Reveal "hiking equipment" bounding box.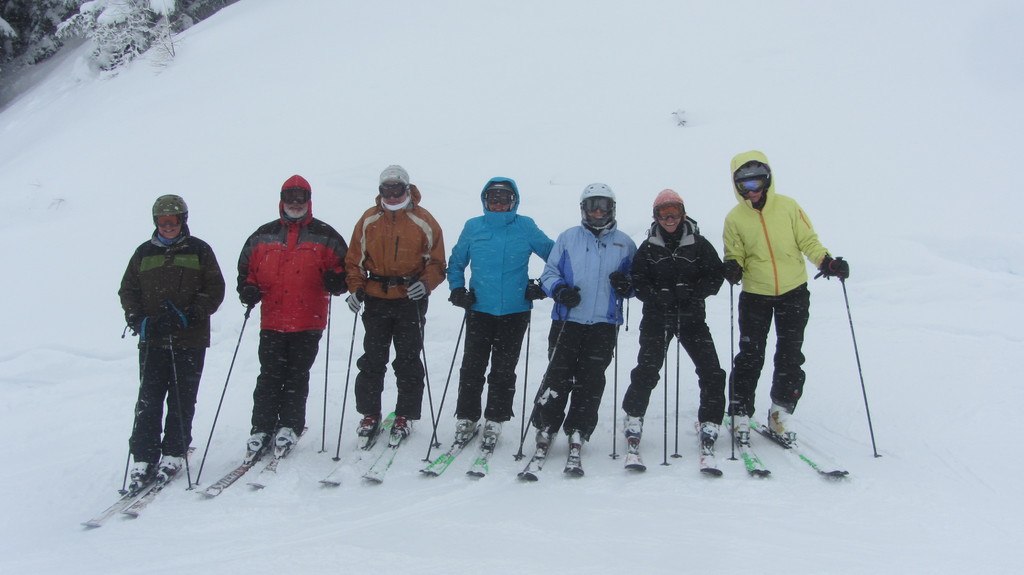
Revealed: <region>316, 269, 335, 454</region>.
